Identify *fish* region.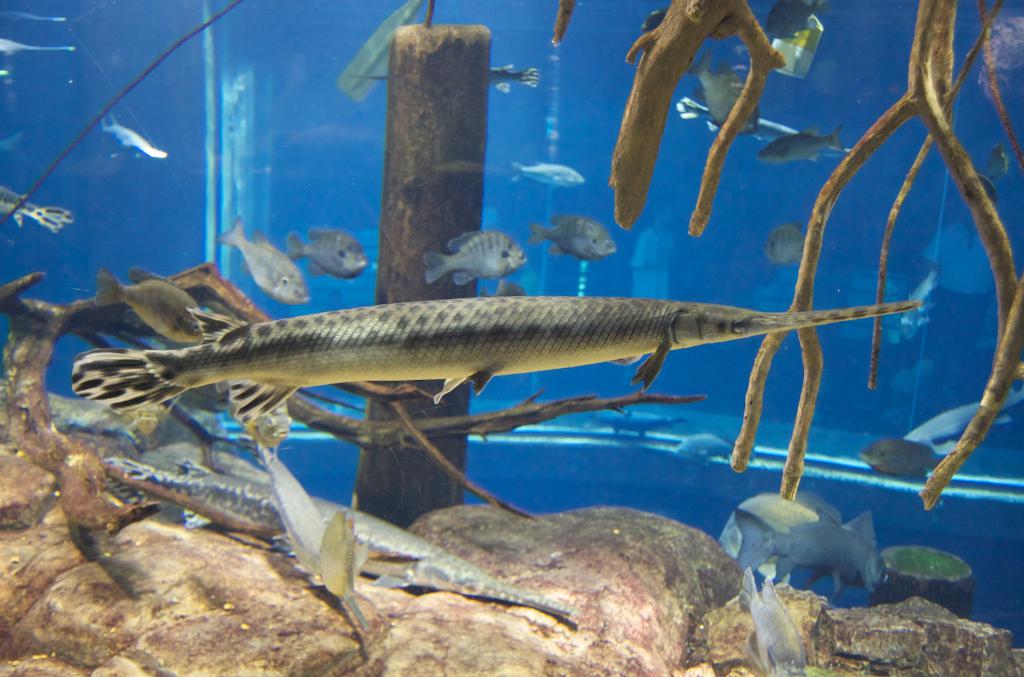
Region: crop(903, 387, 1023, 451).
